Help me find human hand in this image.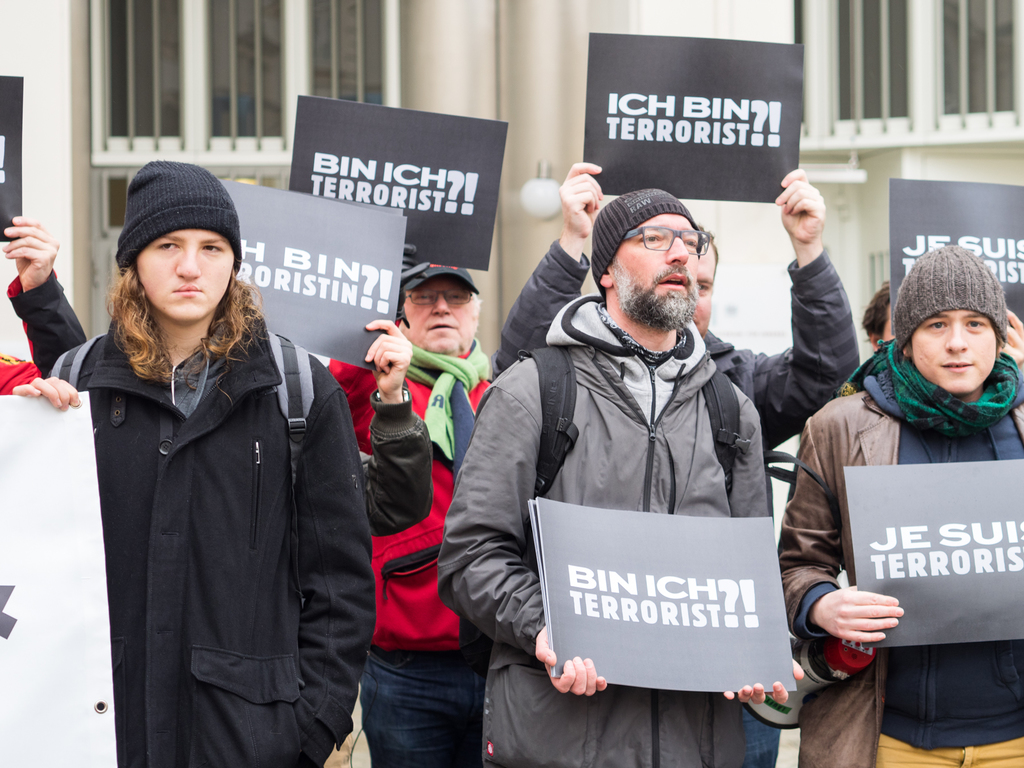
Found it: <region>4, 214, 60, 291</region>.
